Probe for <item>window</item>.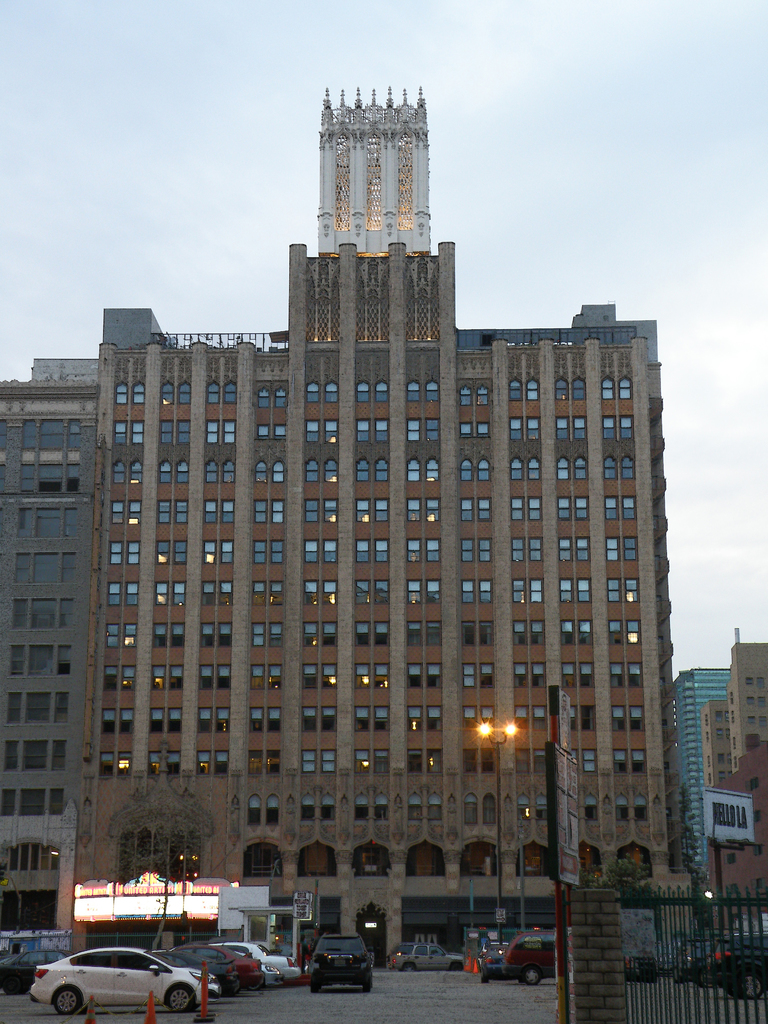
Probe result: locate(758, 692, 767, 705).
